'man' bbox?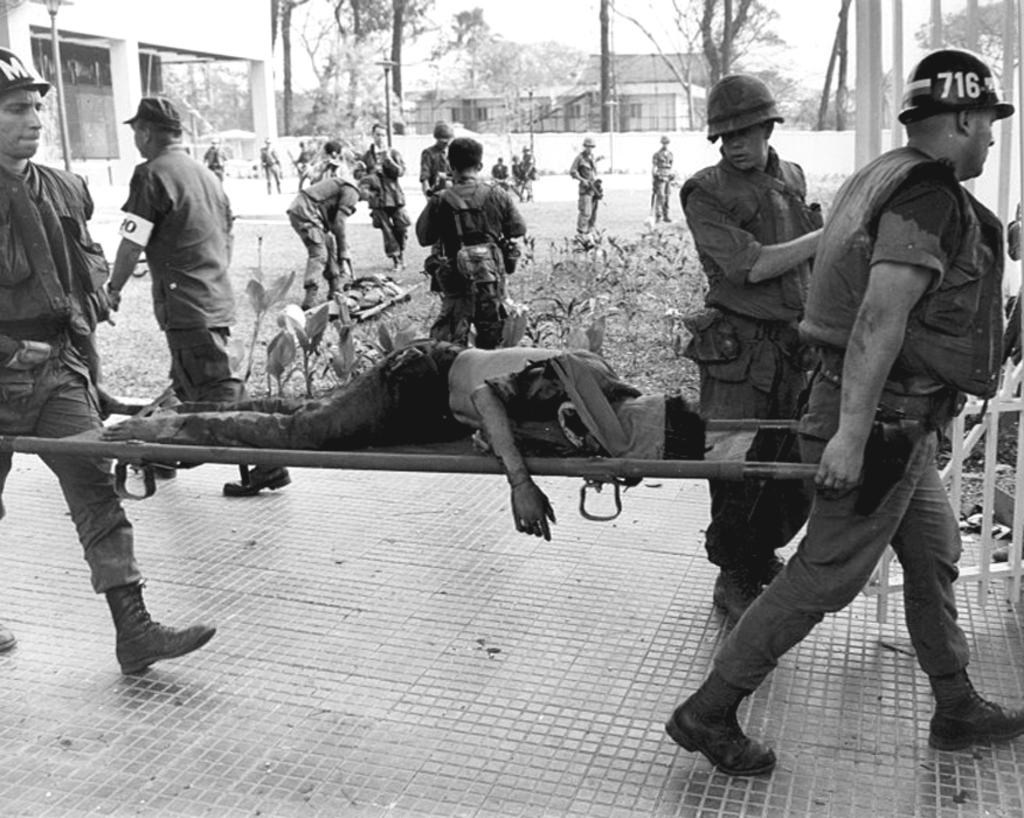
(left=289, top=145, right=354, bottom=284)
